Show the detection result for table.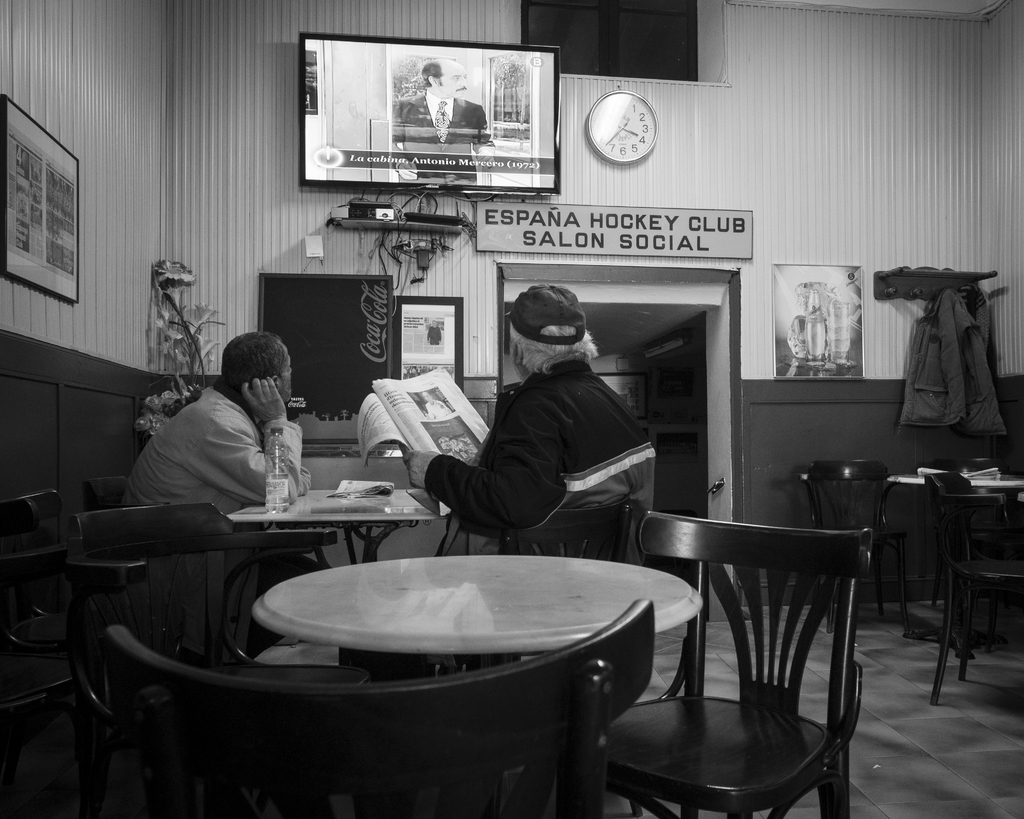
(x1=188, y1=561, x2=726, y2=761).
